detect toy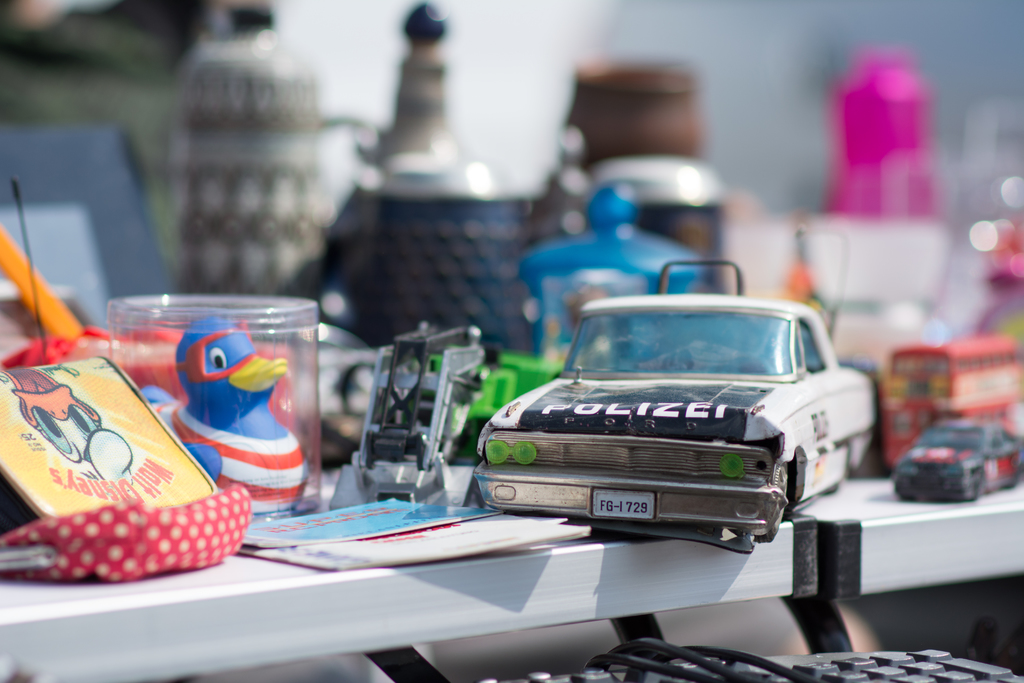
bbox=[896, 411, 1023, 503]
